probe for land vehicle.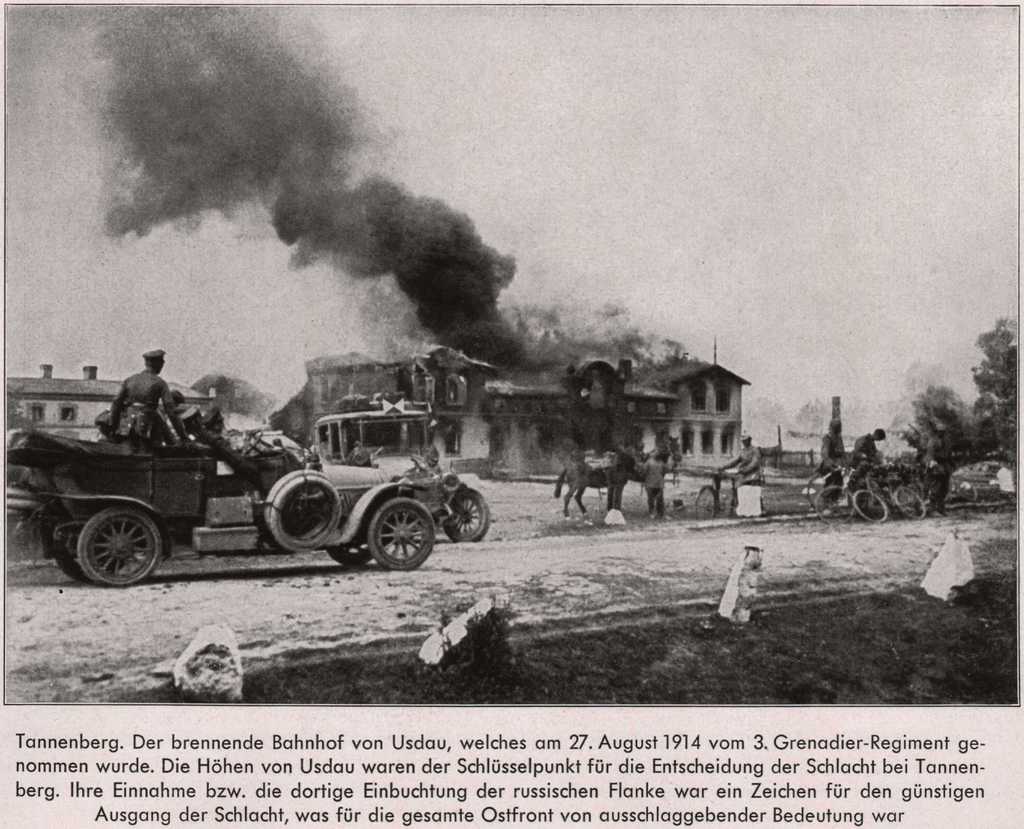
Probe result: left=856, top=463, right=924, bottom=522.
